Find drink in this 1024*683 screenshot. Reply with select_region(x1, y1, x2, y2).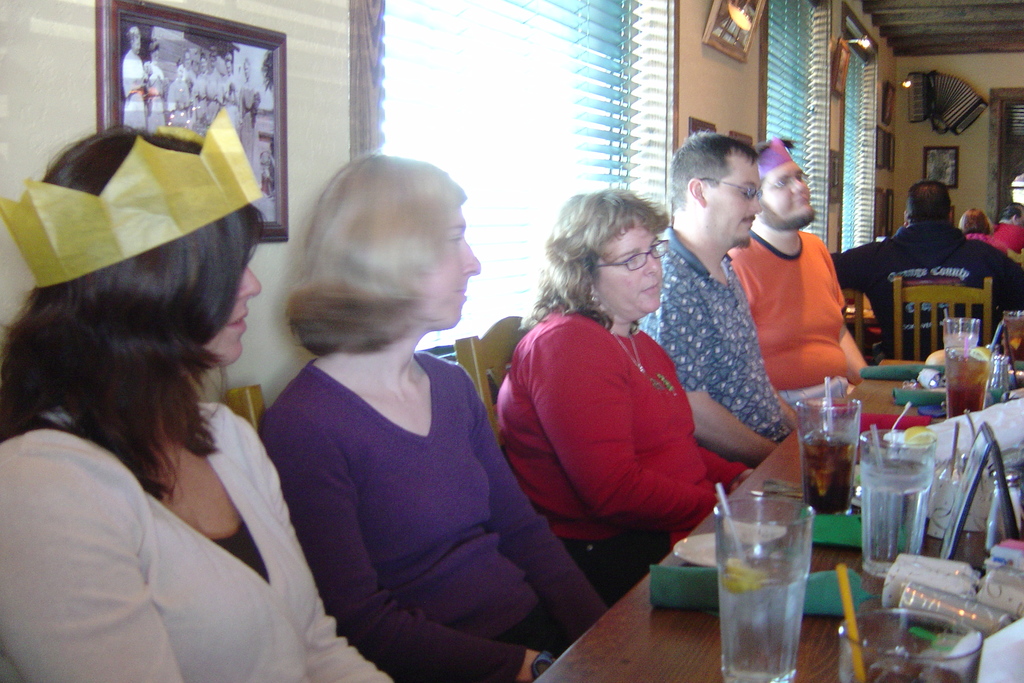
select_region(1000, 313, 1023, 359).
